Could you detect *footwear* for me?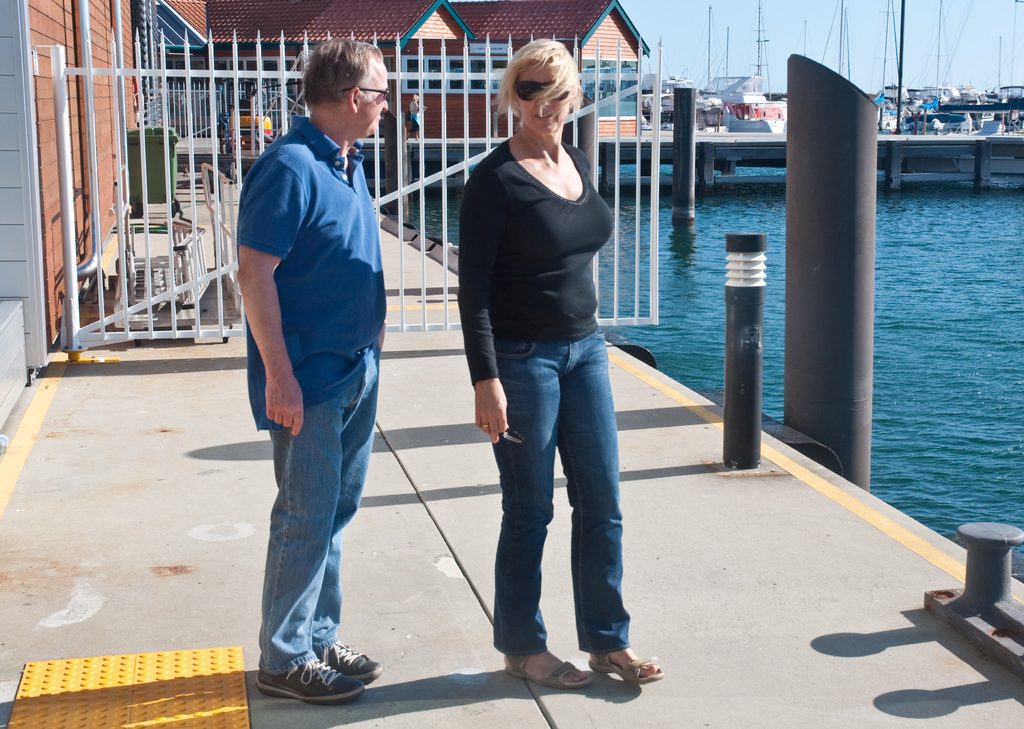
Detection result: select_region(503, 651, 596, 690).
